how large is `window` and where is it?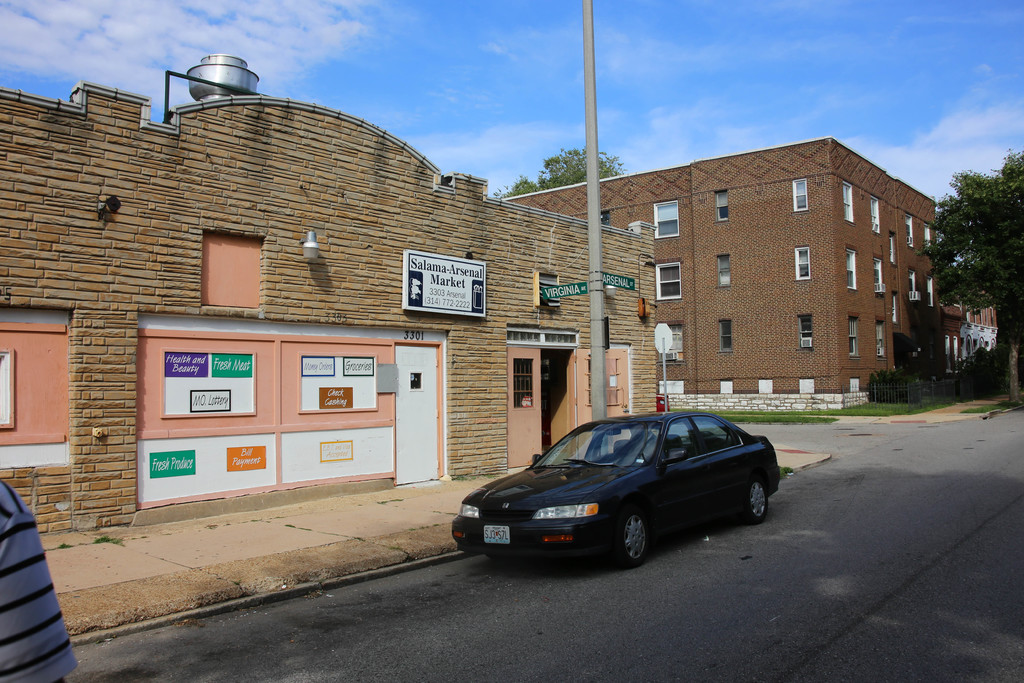
Bounding box: 872:192:881:238.
